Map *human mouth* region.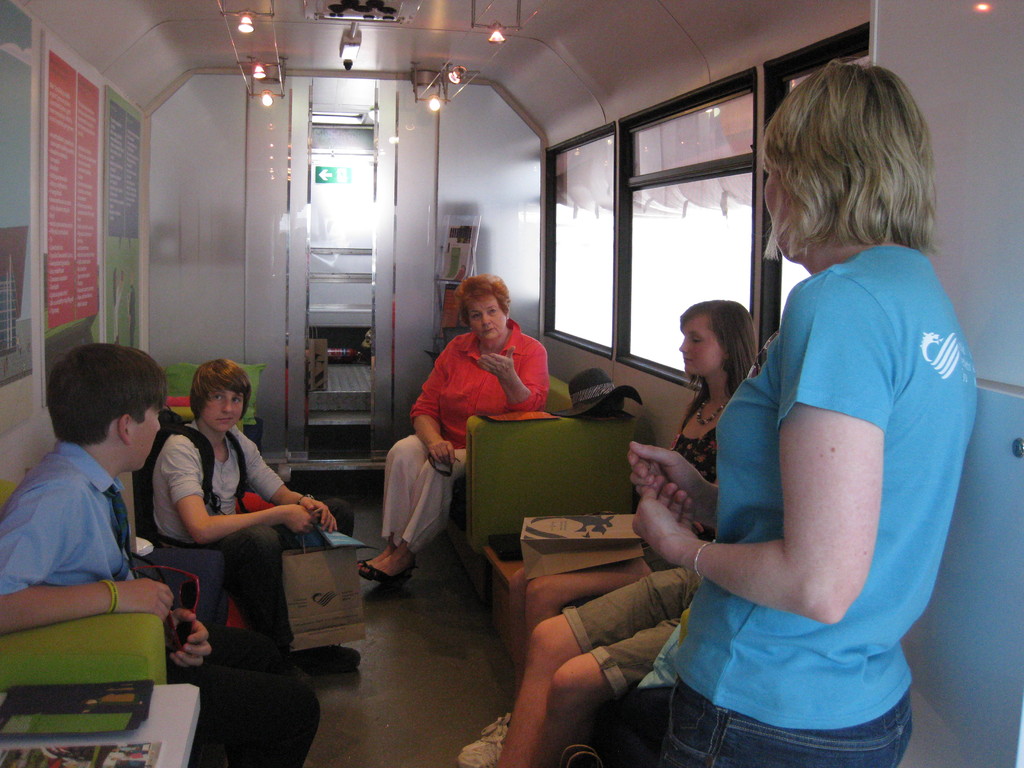
Mapped to region(480, 329, 495, 336).
